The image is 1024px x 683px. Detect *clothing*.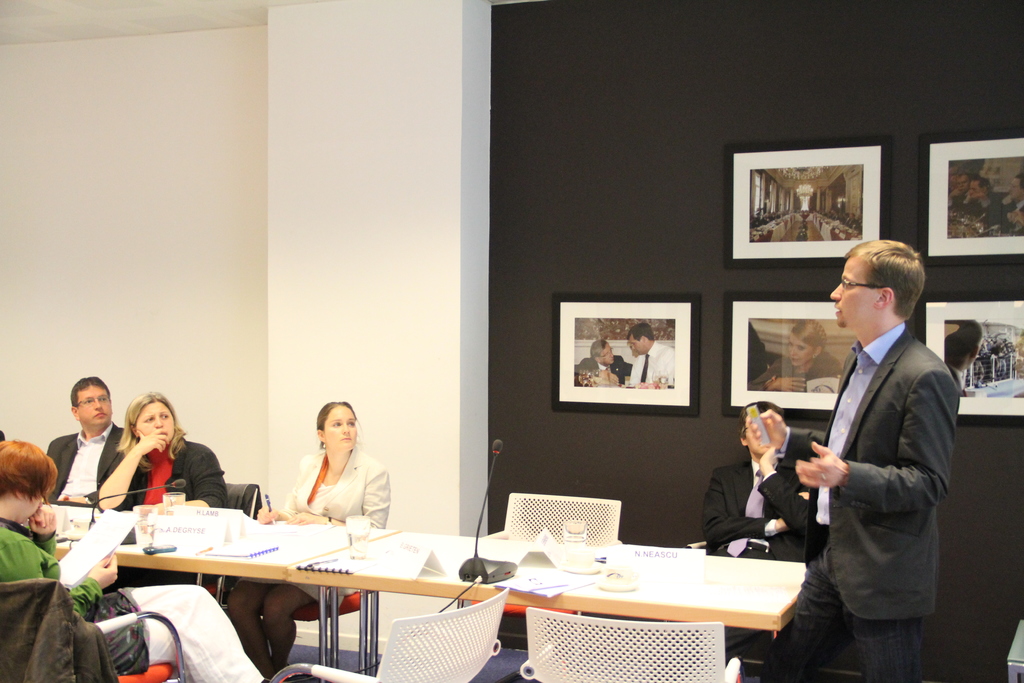
Detection: x1=759 y1=322 x2=962 y2=682.
